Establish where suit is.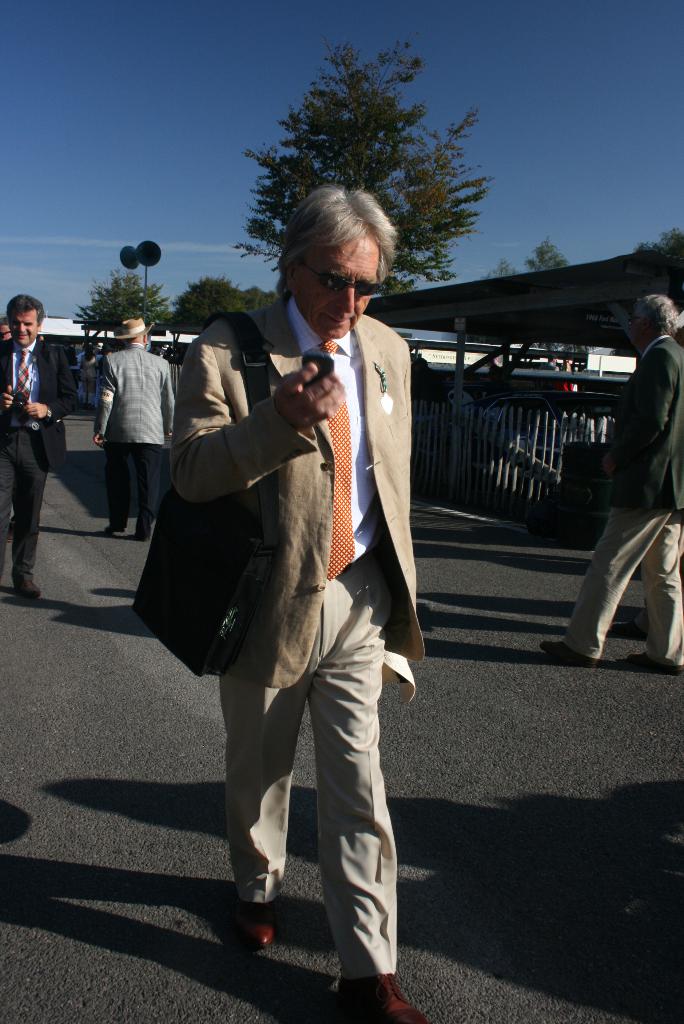
Established at Rect(567, 323, 683, 666).
